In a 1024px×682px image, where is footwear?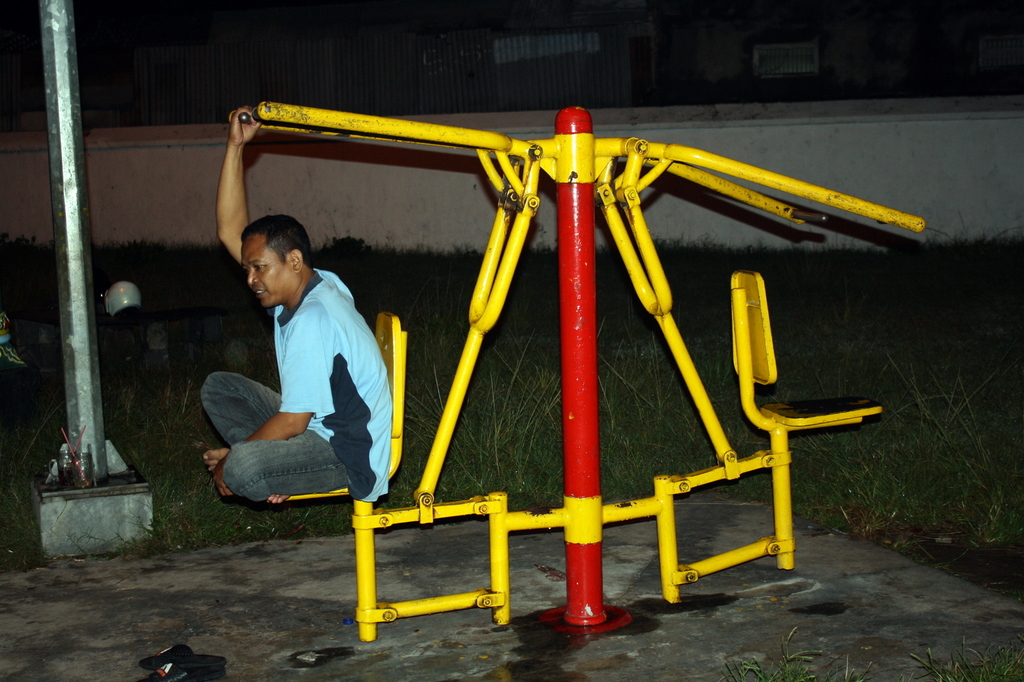
(142,641,207,666).
